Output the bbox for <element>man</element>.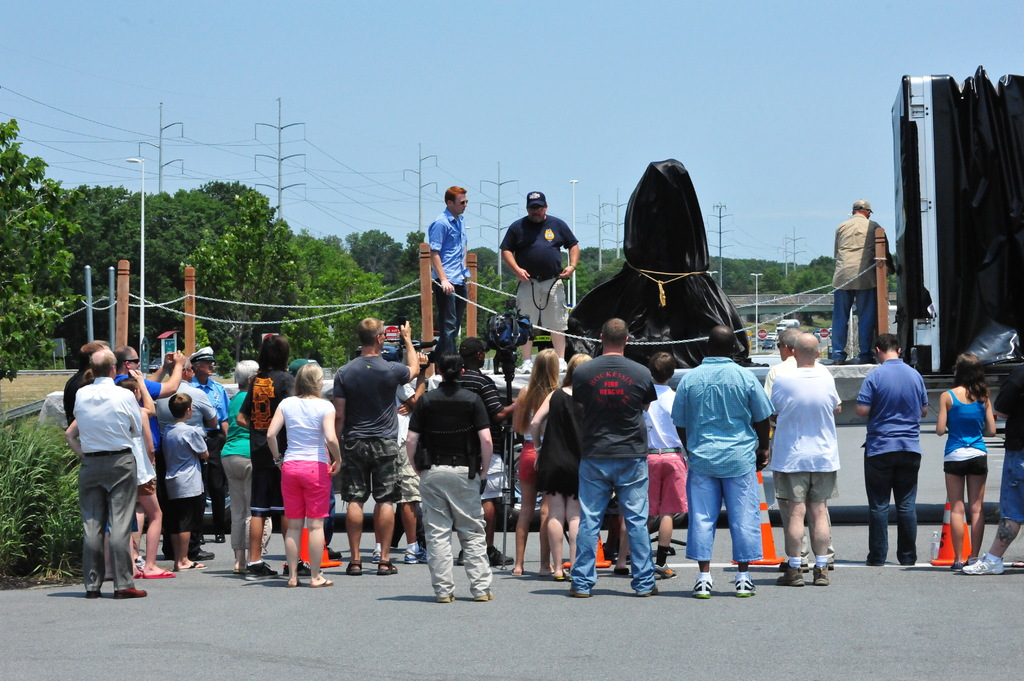
bbox=(502, 188, 580, 373).
